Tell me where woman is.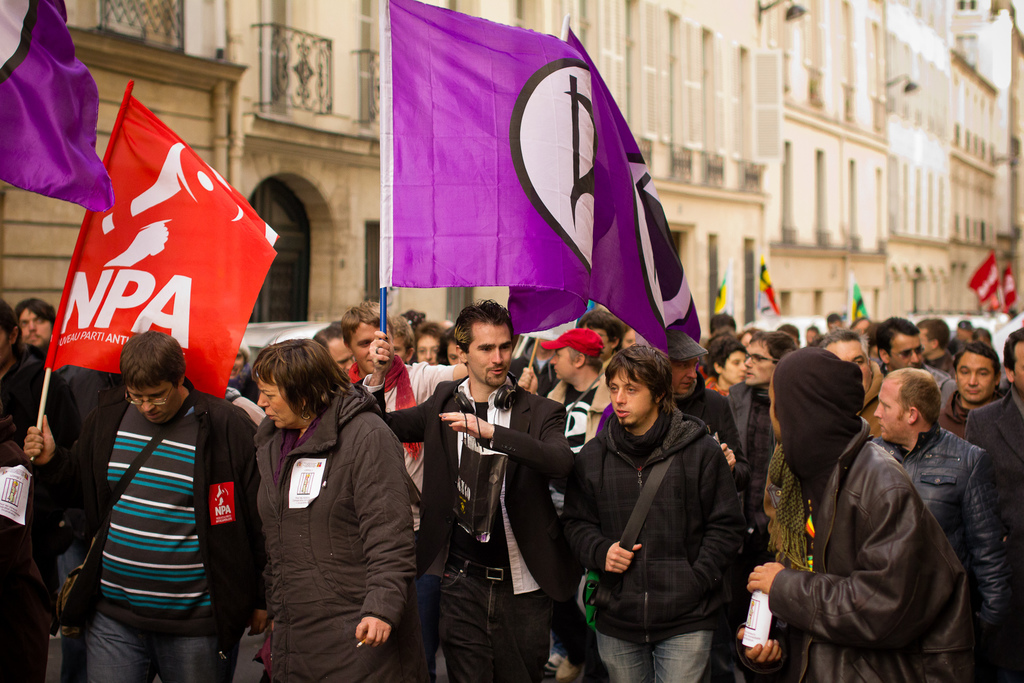
woman is at 231, 311, 417, 682.
